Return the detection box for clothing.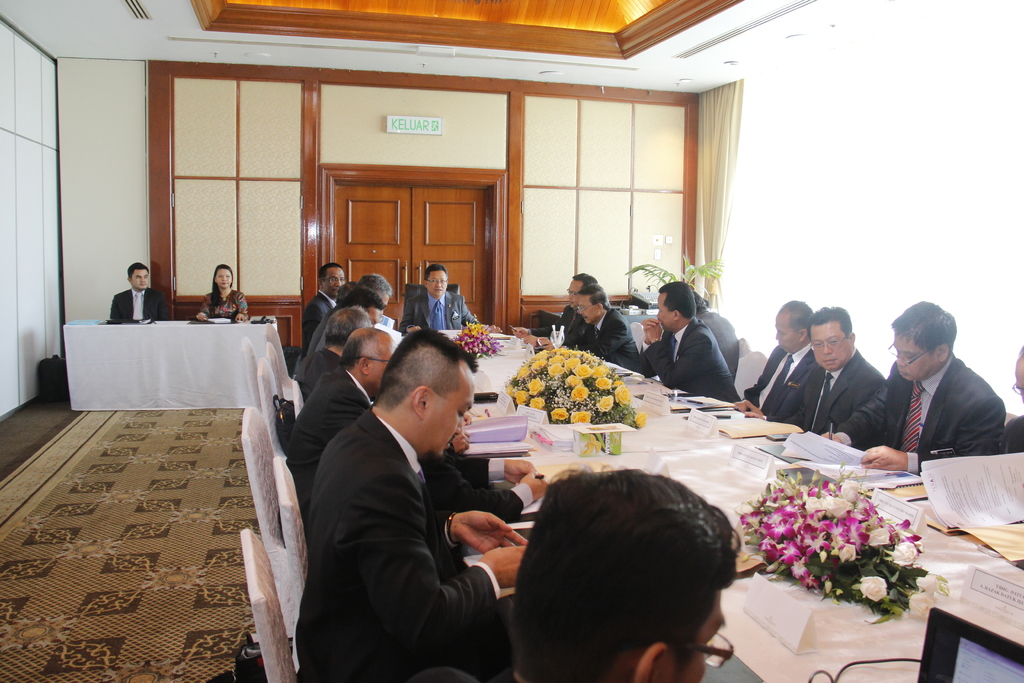
(640,295,760,407).
